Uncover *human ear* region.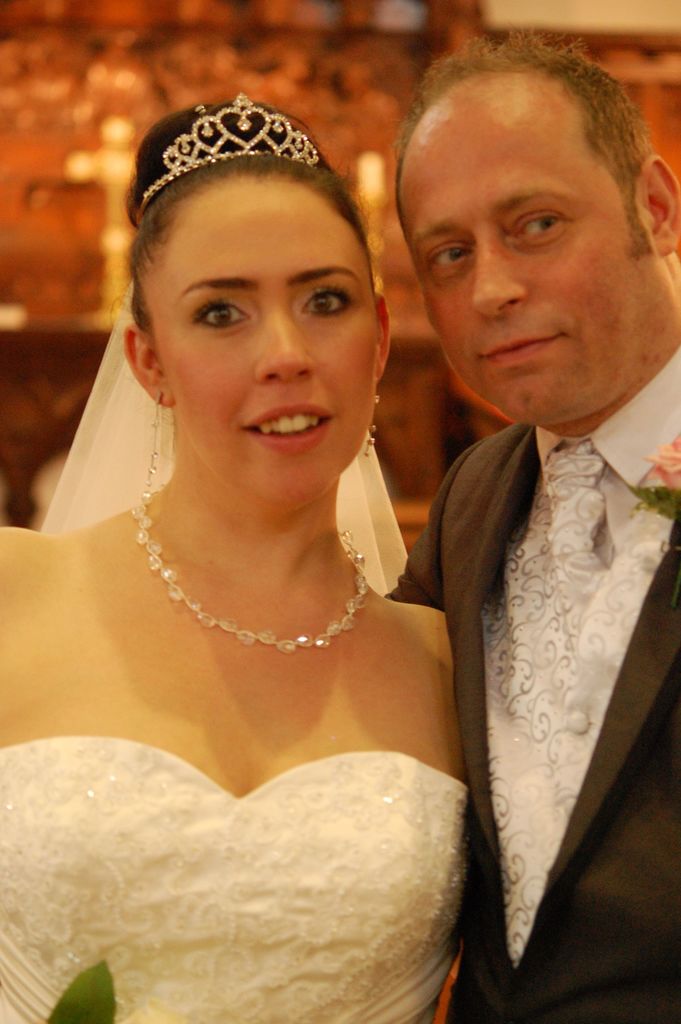
Uncovered: <bbox>644, 157, 677, 253</bbox>.
